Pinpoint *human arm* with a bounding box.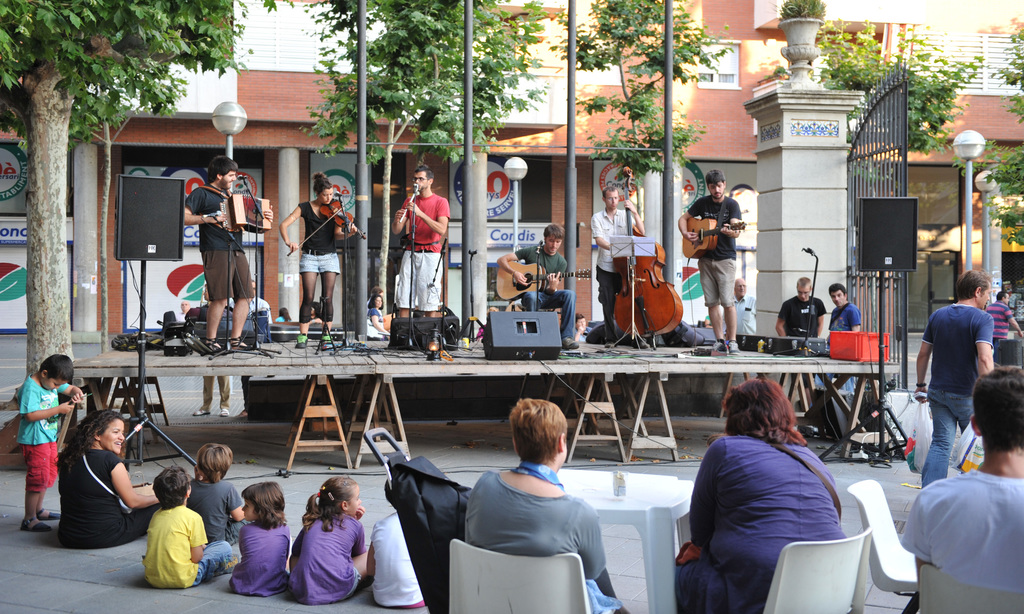
(580,501,609,583).
